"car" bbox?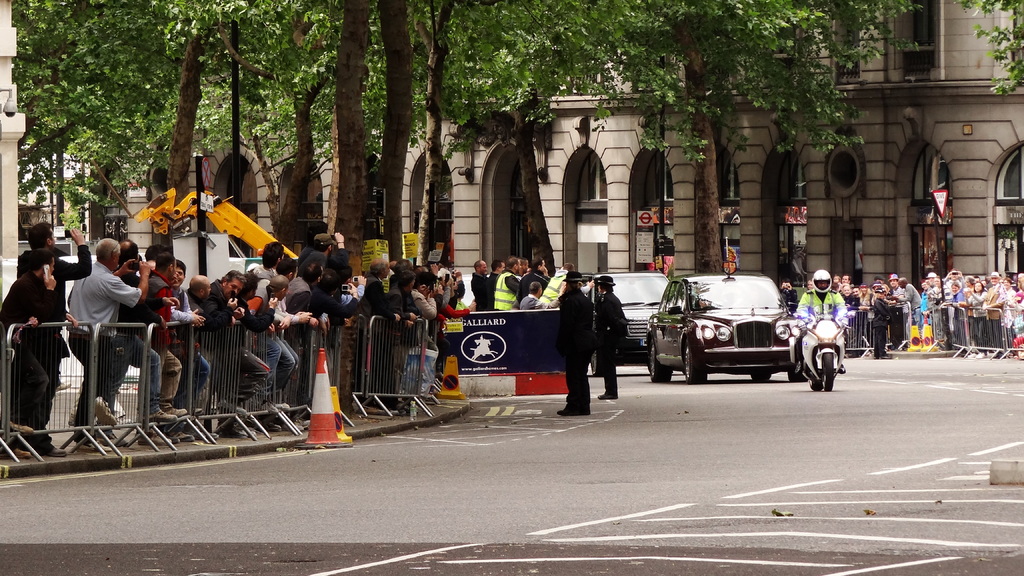
[581, 273, 595, 292]
